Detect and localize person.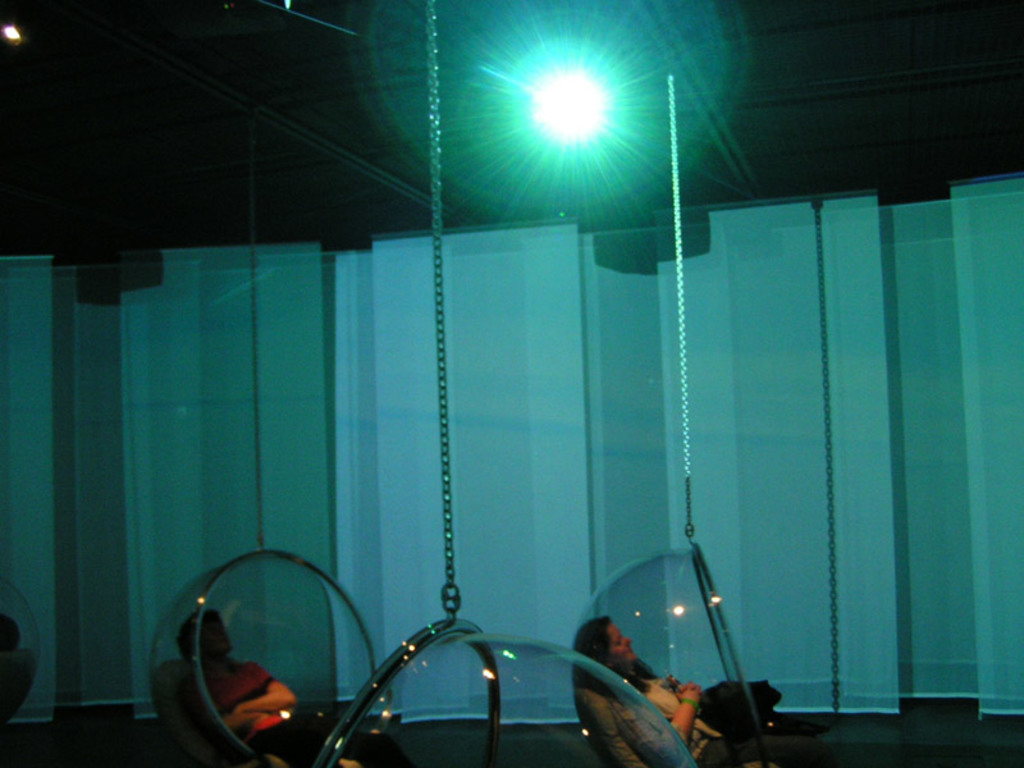
Localized at [182,612,370,767].
